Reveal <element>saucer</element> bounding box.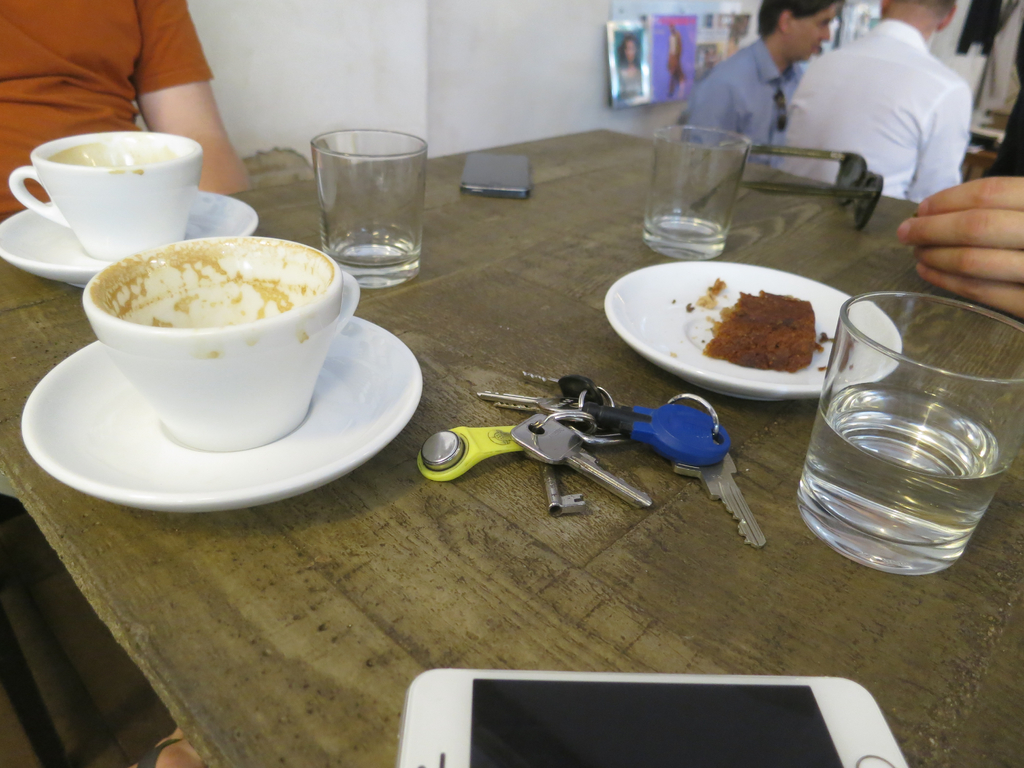
Revealed: [602,259,902,400].
